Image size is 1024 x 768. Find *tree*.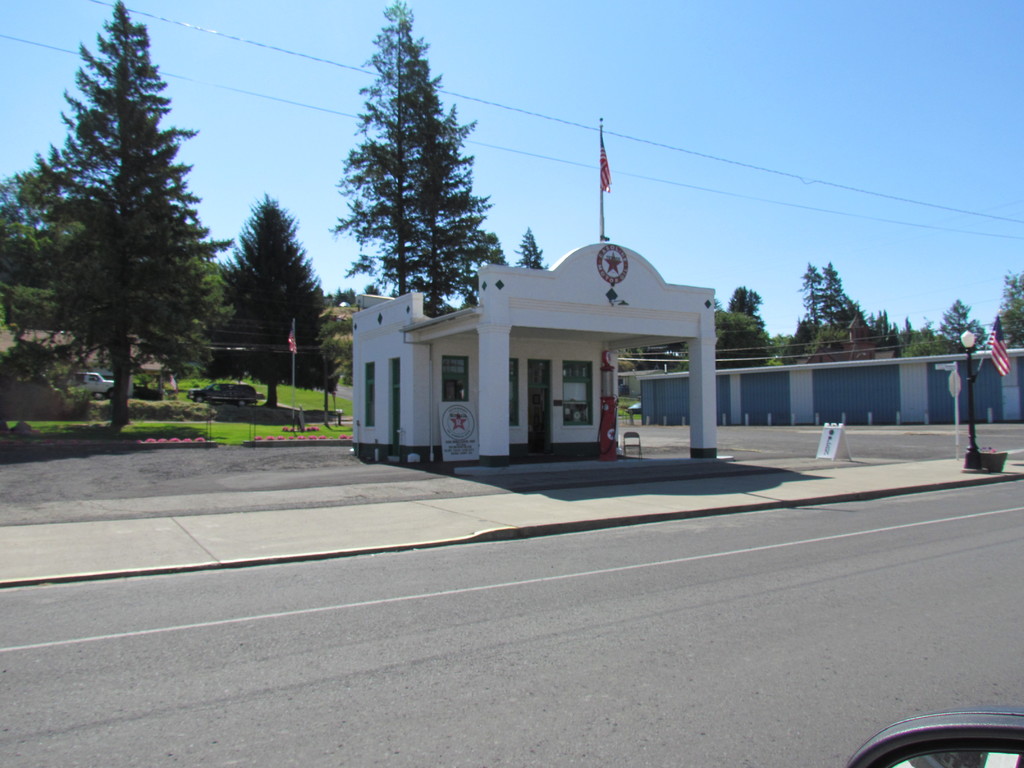
(left=39, top=0, right=234, bottom=427).
